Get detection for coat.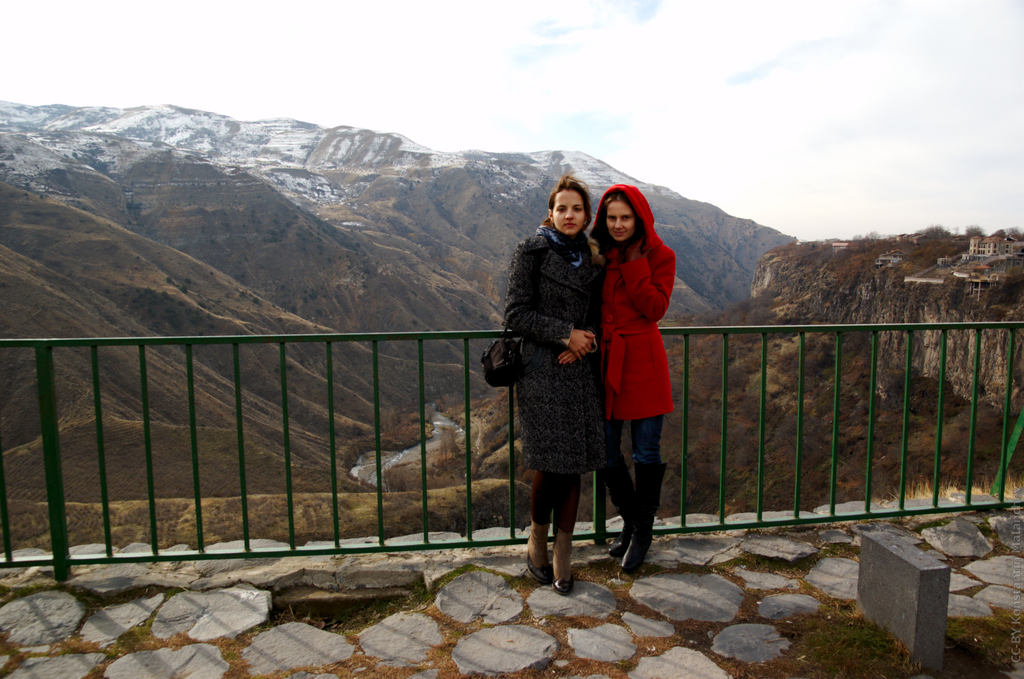
Detection: detection(576, 175, 671, 426).
